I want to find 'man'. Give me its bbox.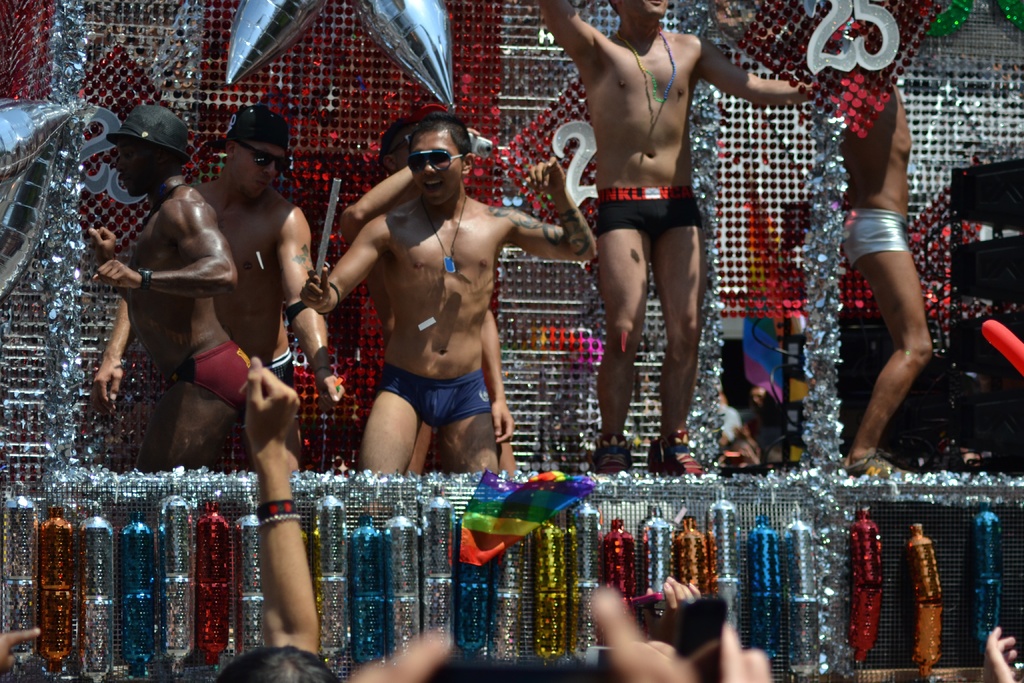
<box>543,0,862,477</box>.
